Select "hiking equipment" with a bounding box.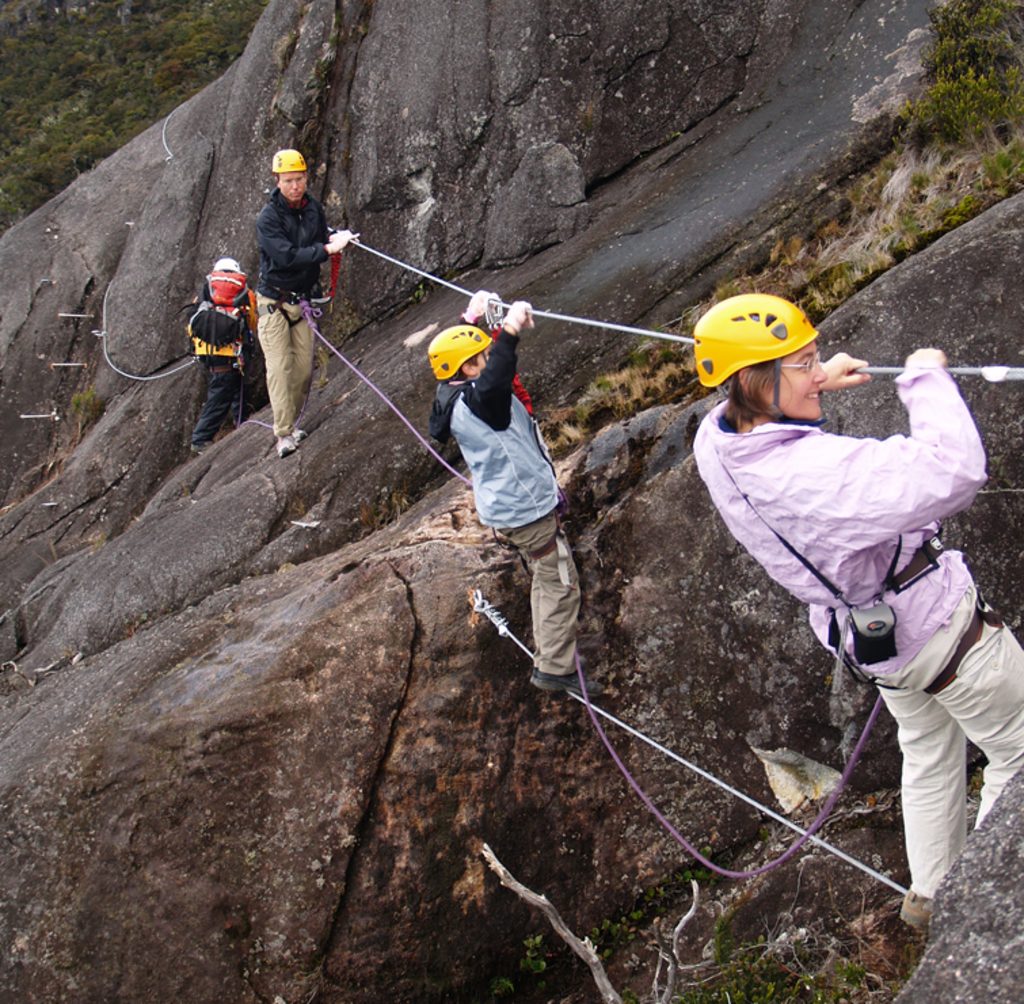
(x1=528, y1=670, x2=606, y2=700).
